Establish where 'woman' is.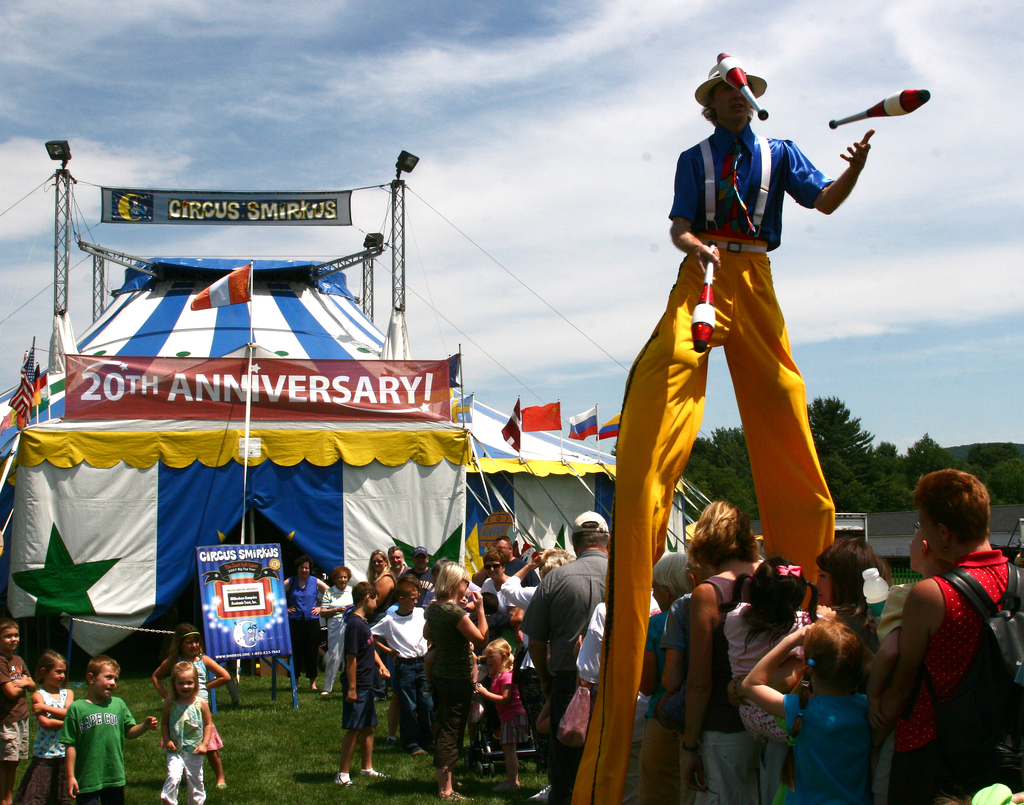
Established at 316:565:358:692.
